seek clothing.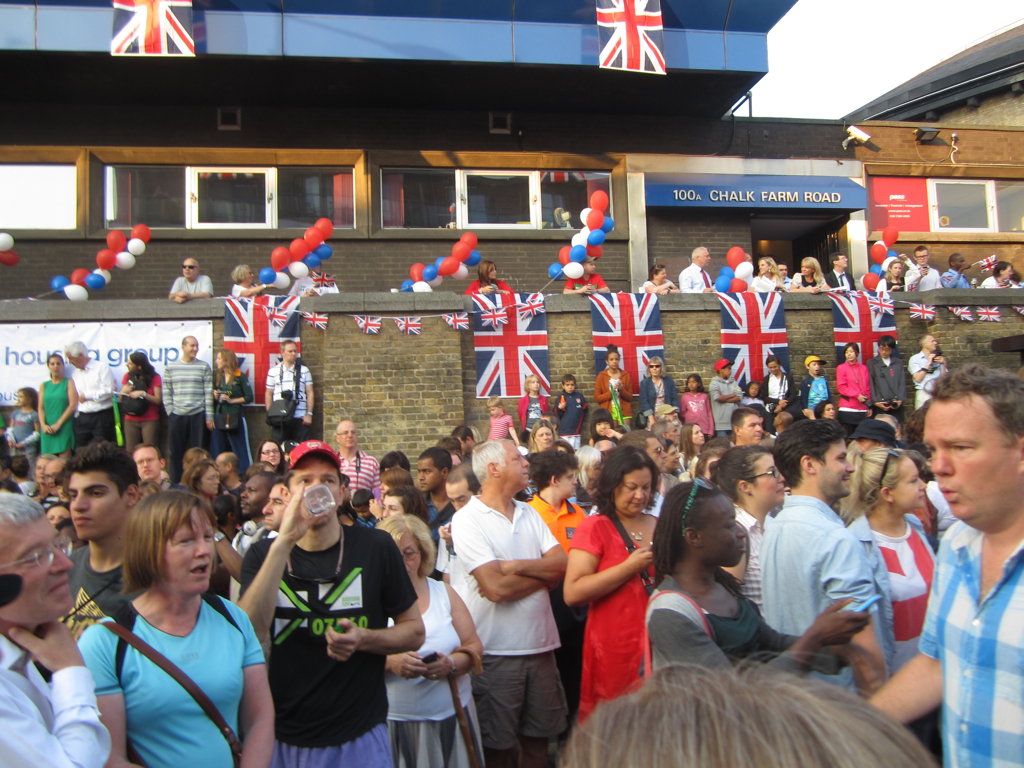
rect(0, 631, 112, 767).
